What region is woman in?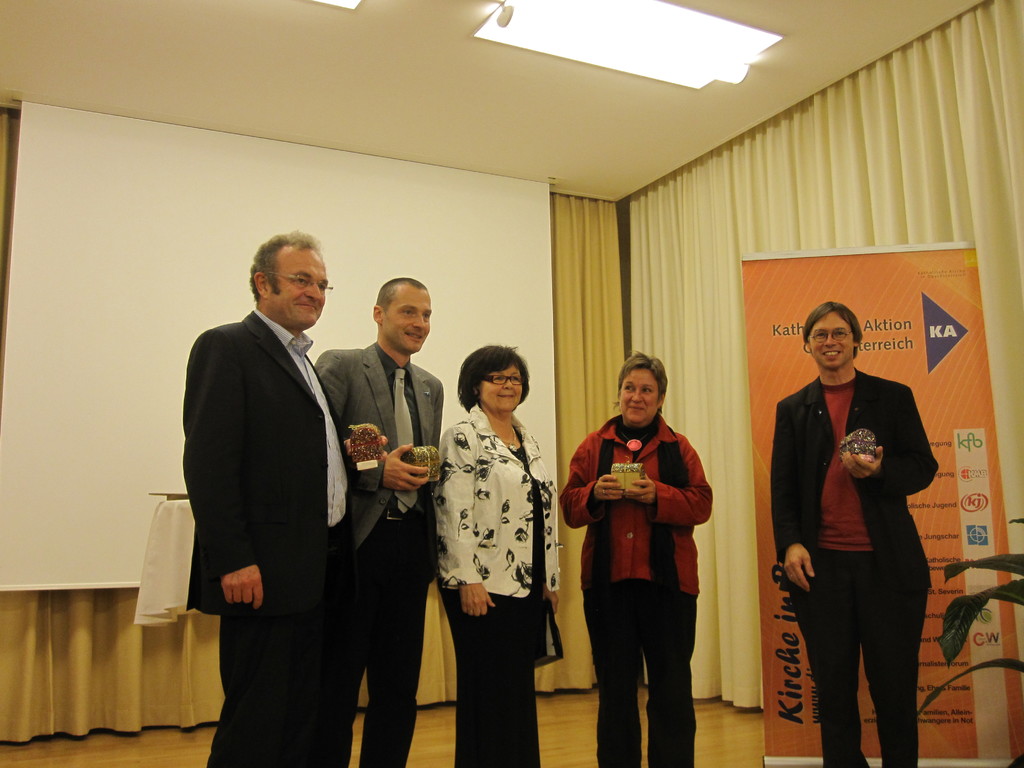
crop(570, 357, 709, 767).
